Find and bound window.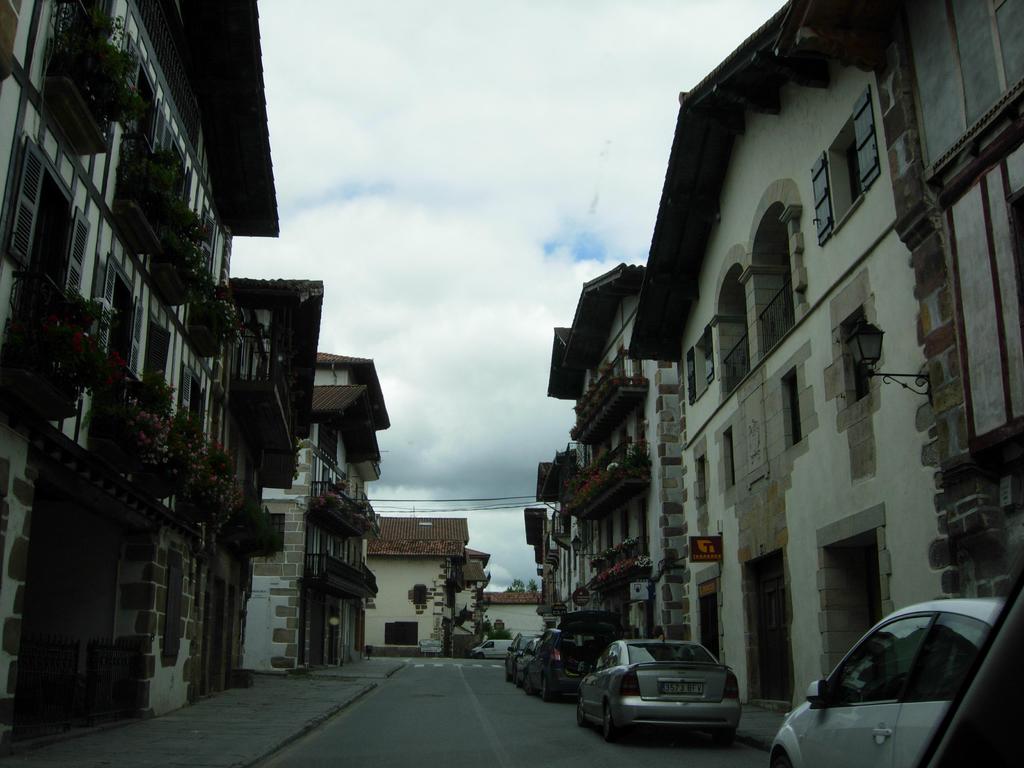
Bound: x1=783, y1=367, x2=805, y2=445.
